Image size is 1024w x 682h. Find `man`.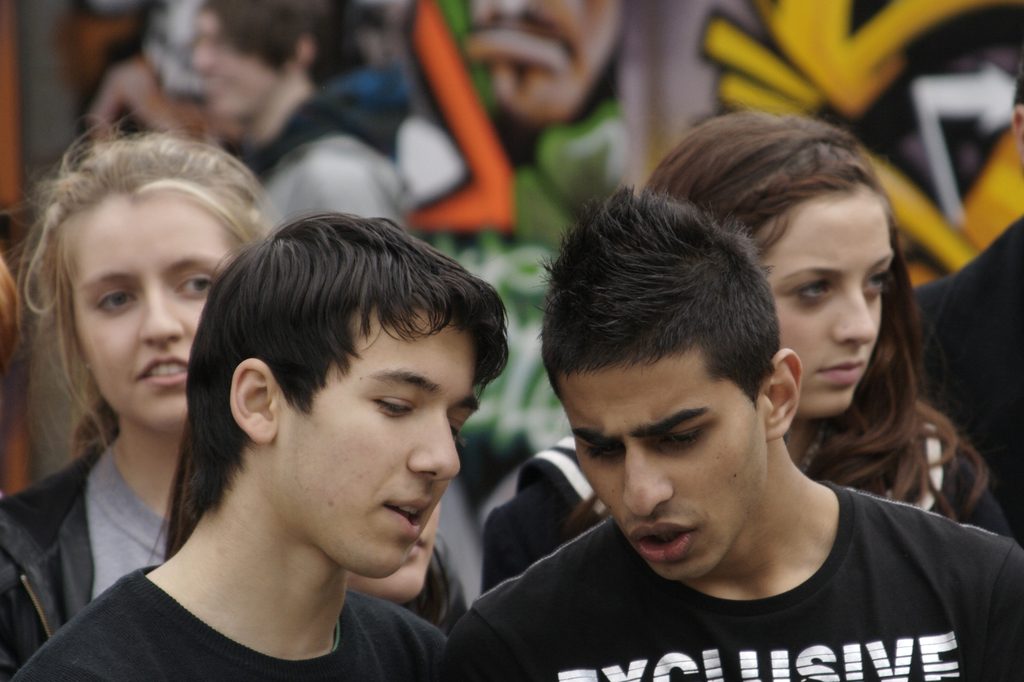
region(0, 202, 520, 681).
